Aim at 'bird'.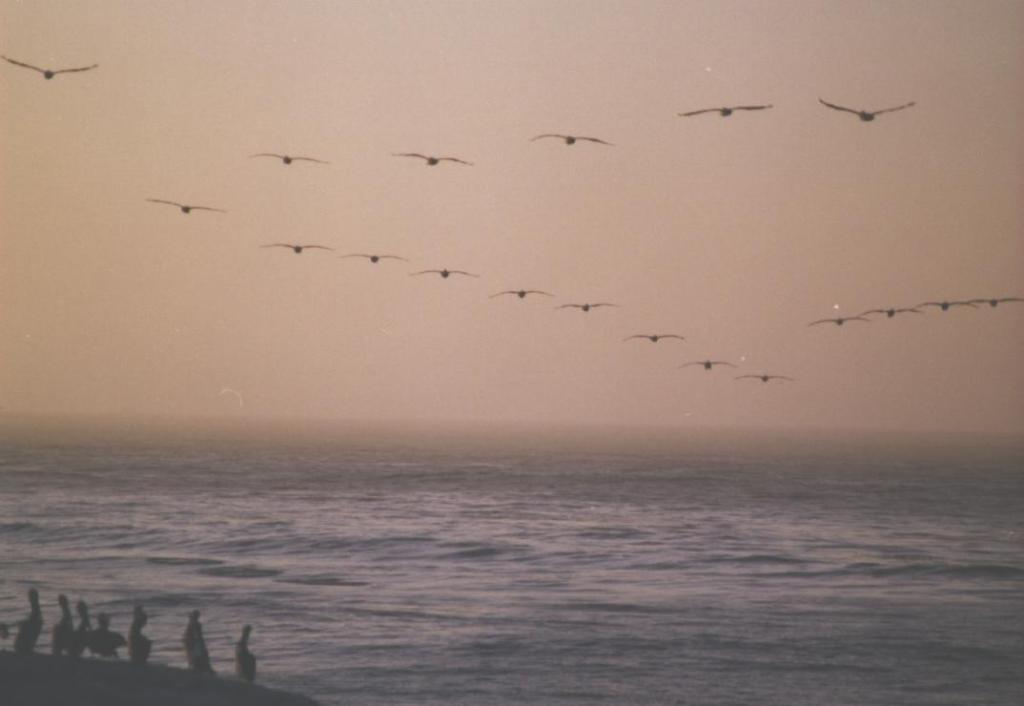
Aimed at [x1=913, y1=298, x2=981, y2=316].
